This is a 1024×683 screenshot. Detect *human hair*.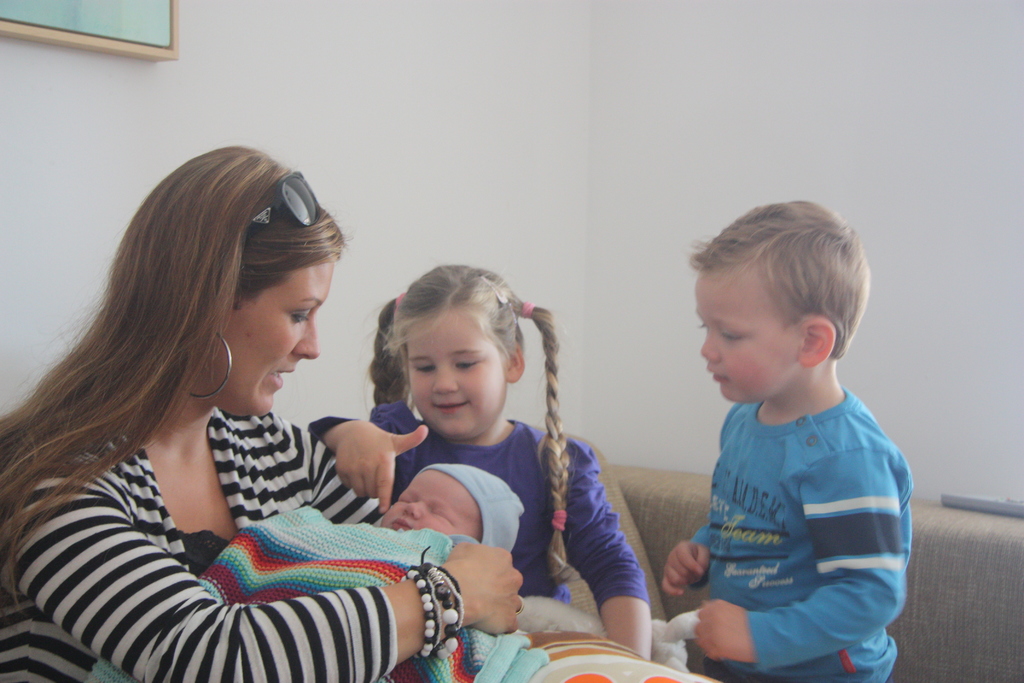
{"x1": 353, "y1": 259, "x2": 579, "y2": 587}.
